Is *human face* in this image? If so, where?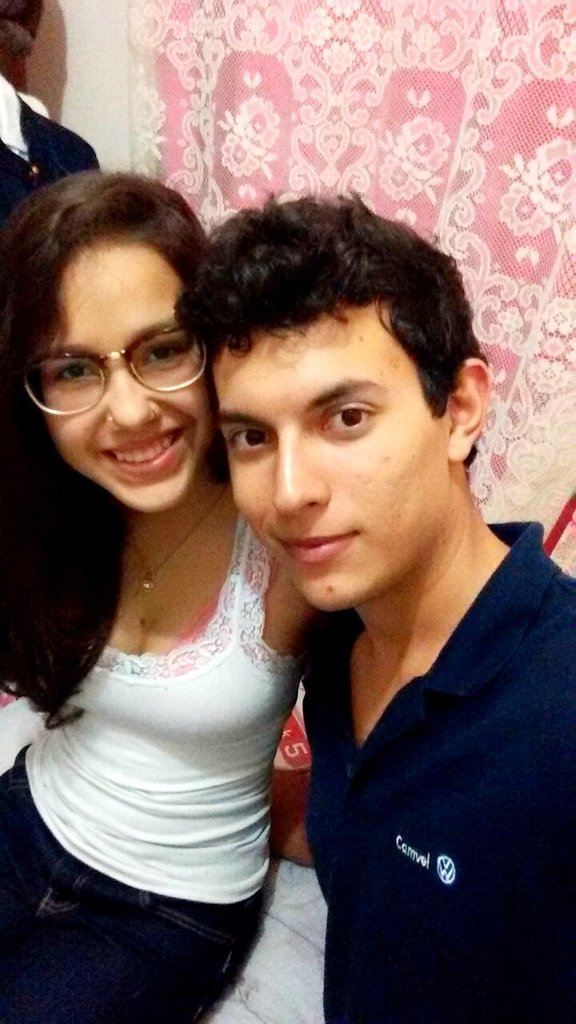
Yes, at (x1=38, y1=258, x2=206, y2=515).
